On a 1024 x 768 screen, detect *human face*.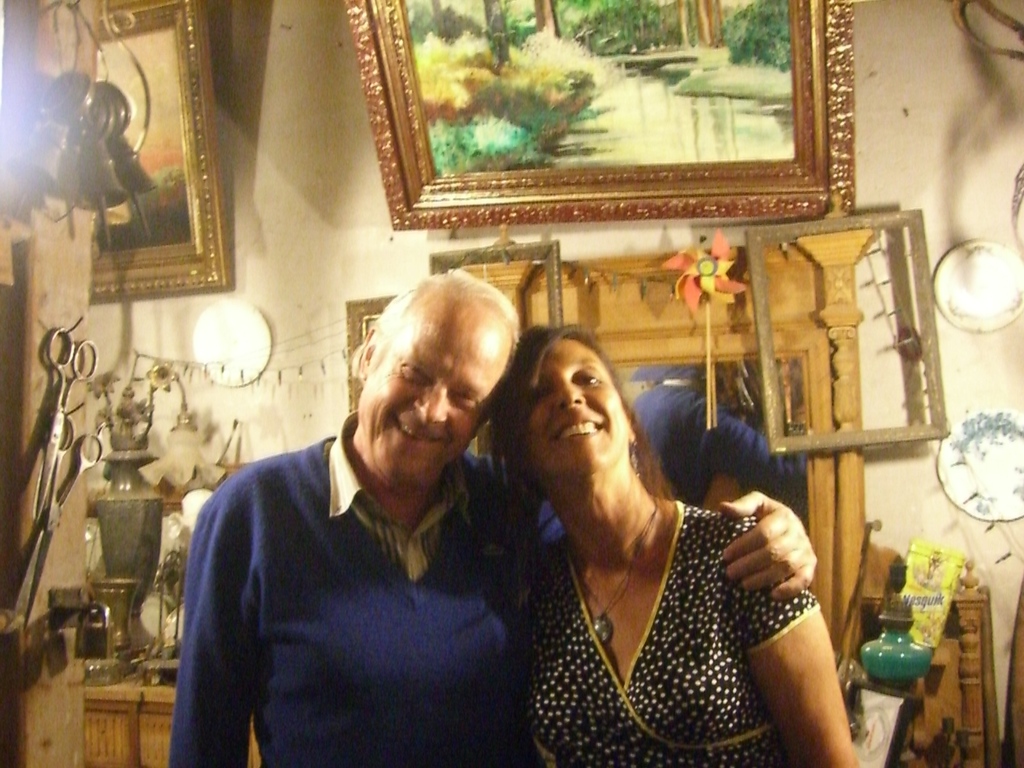
detection(507, 321, 641, 500).
